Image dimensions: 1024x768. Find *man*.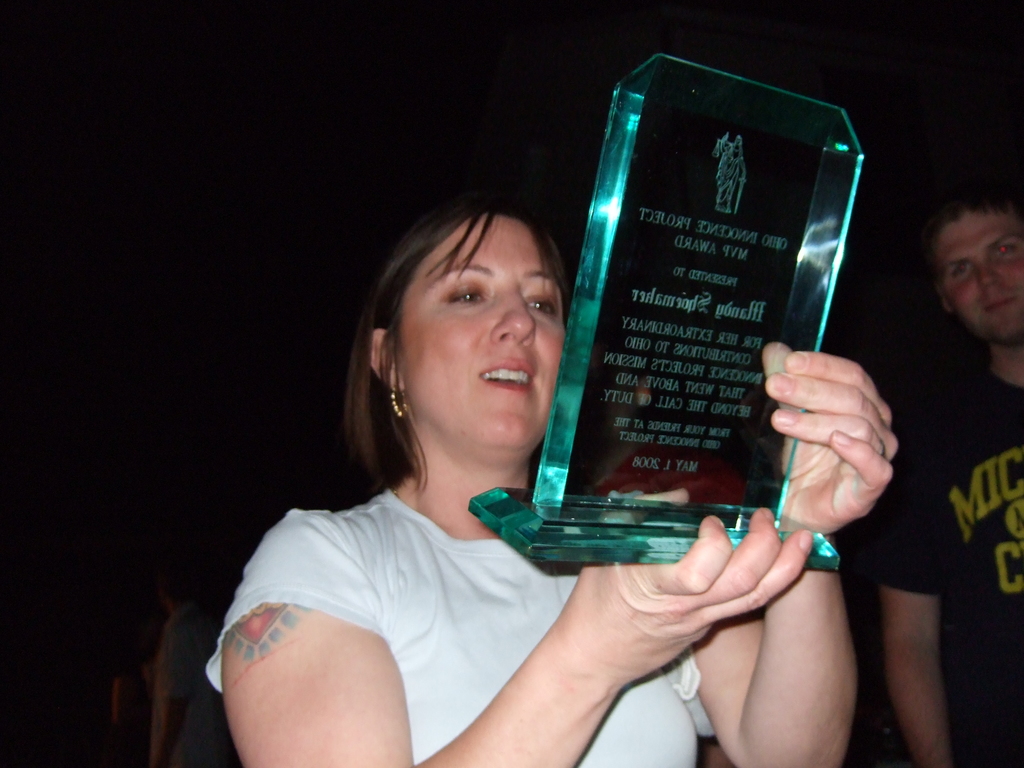
x1=886 y1=149 x2=1021 y2=713.
